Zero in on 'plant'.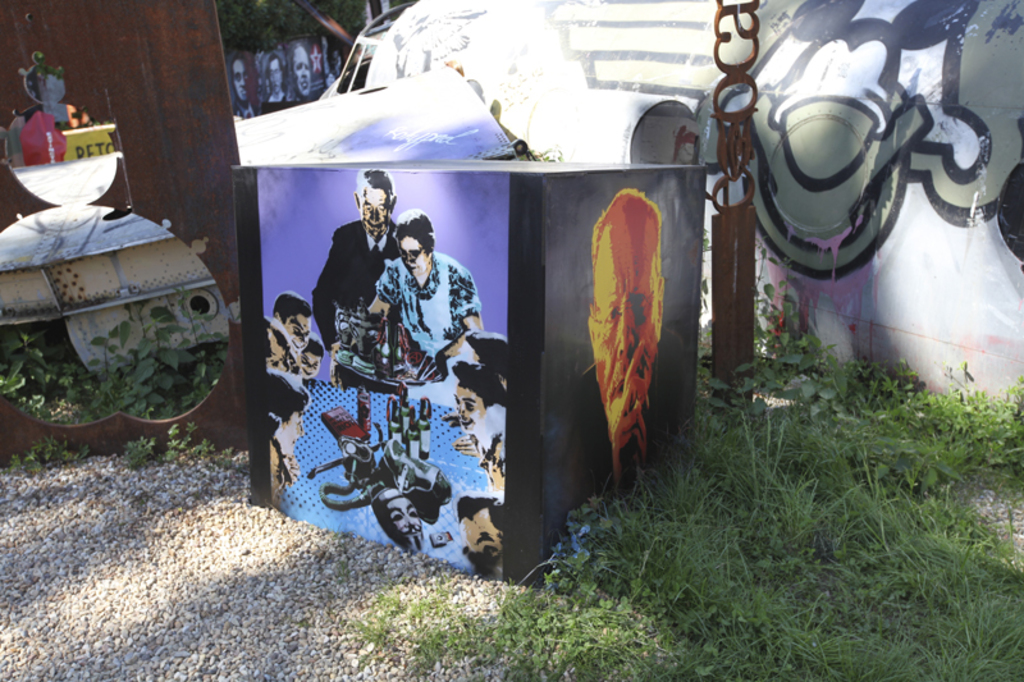
Zeroed in: (left=19, top=438, right=108, bottom=477).
